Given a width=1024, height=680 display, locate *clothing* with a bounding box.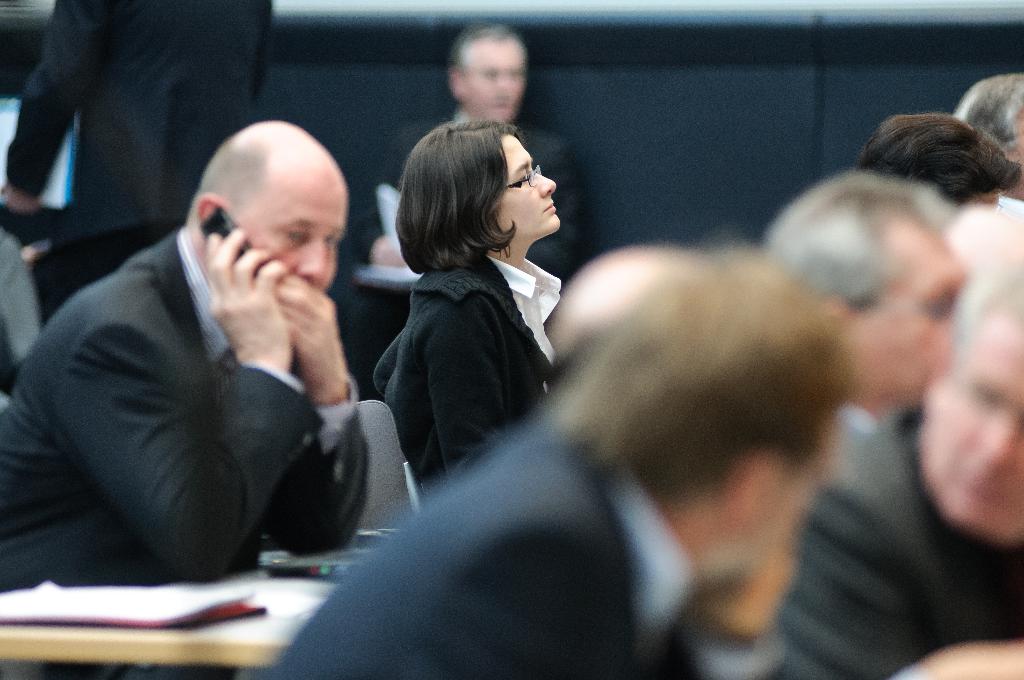
Located: bbox=[255, 417, 711, 679].
